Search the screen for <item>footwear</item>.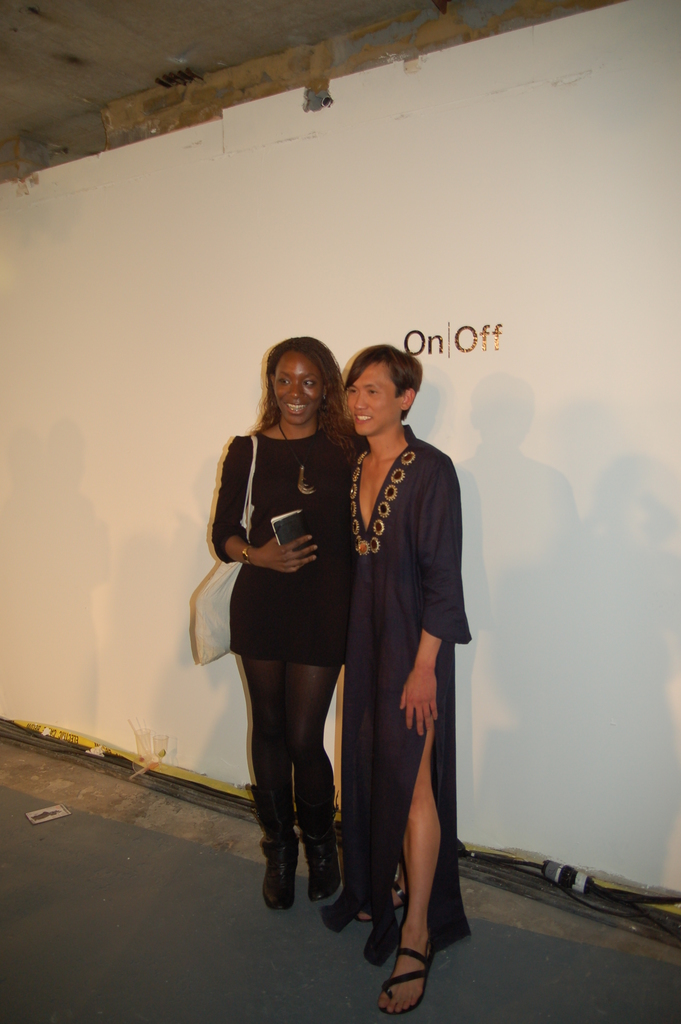
Found at 258/833/299/910.
